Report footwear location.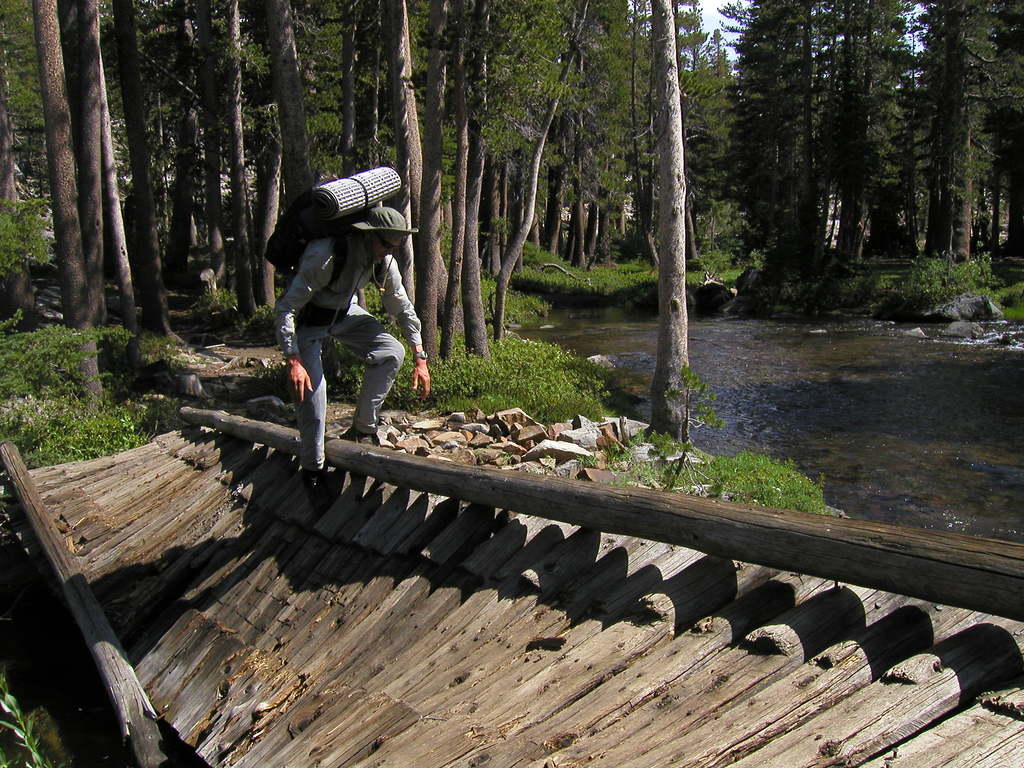
Report: box=[303, 459, 329, 499].
